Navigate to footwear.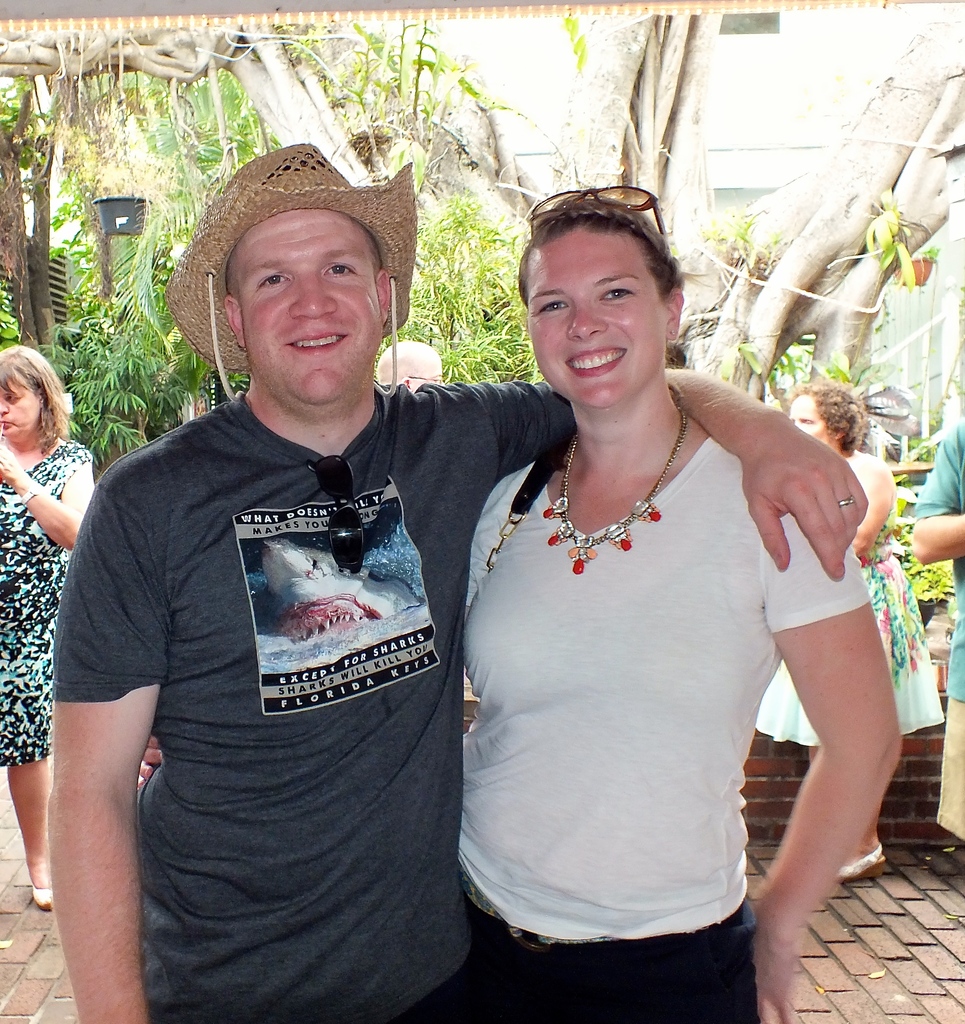
Navigation target: 833,845,888,889.
